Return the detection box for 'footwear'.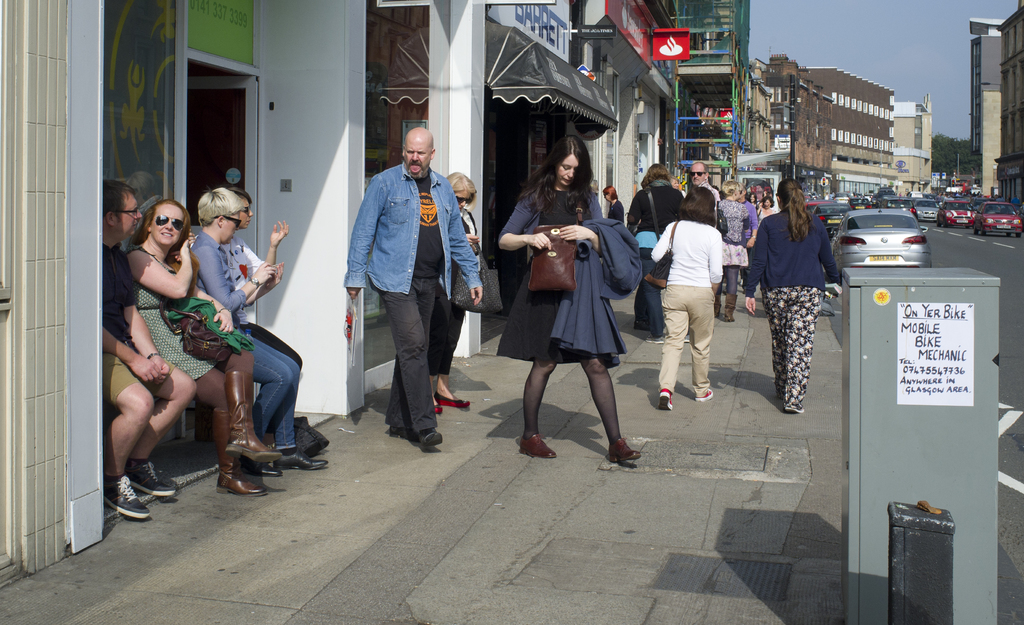
[518,429,556,458].
